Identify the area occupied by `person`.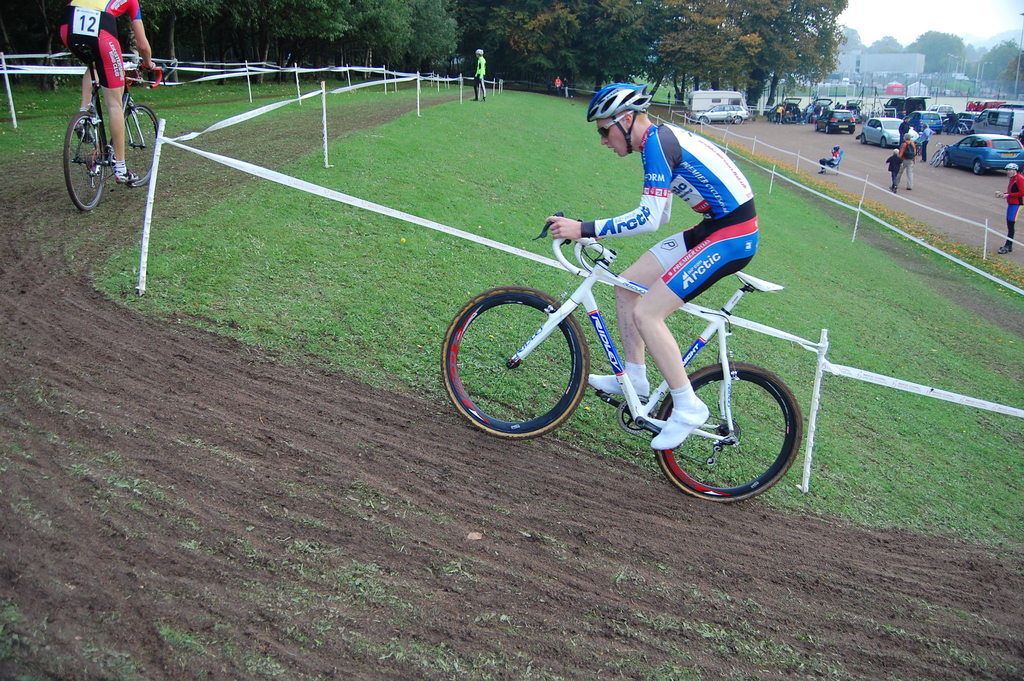
Area: 995,162,1023,252.
